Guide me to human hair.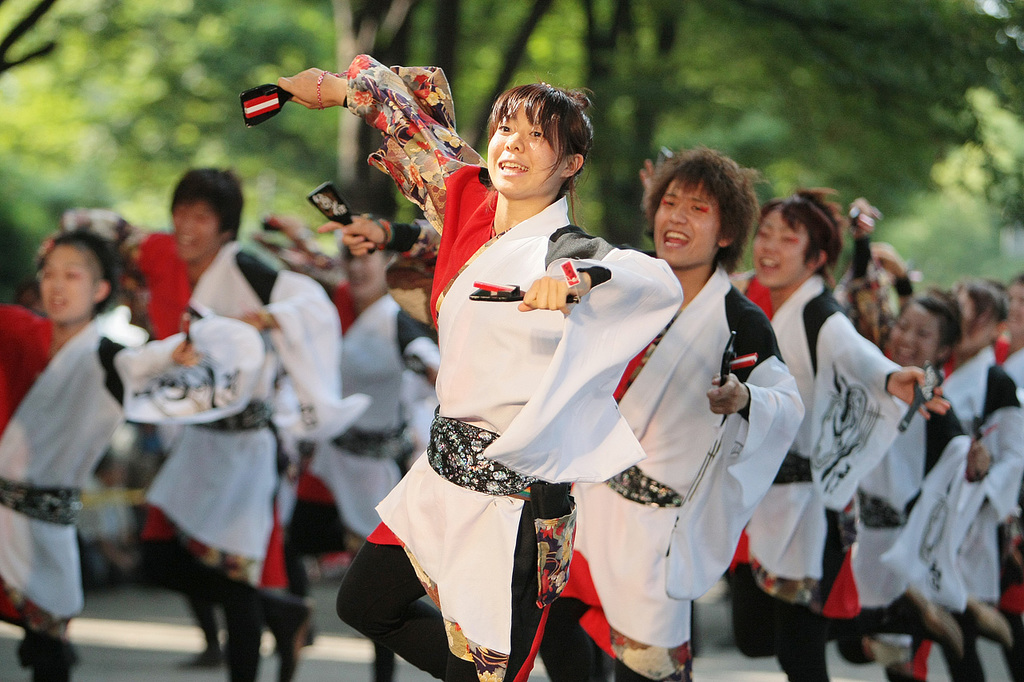
Guidance: [x1=910, y1=288, x2=963, y2=367].
